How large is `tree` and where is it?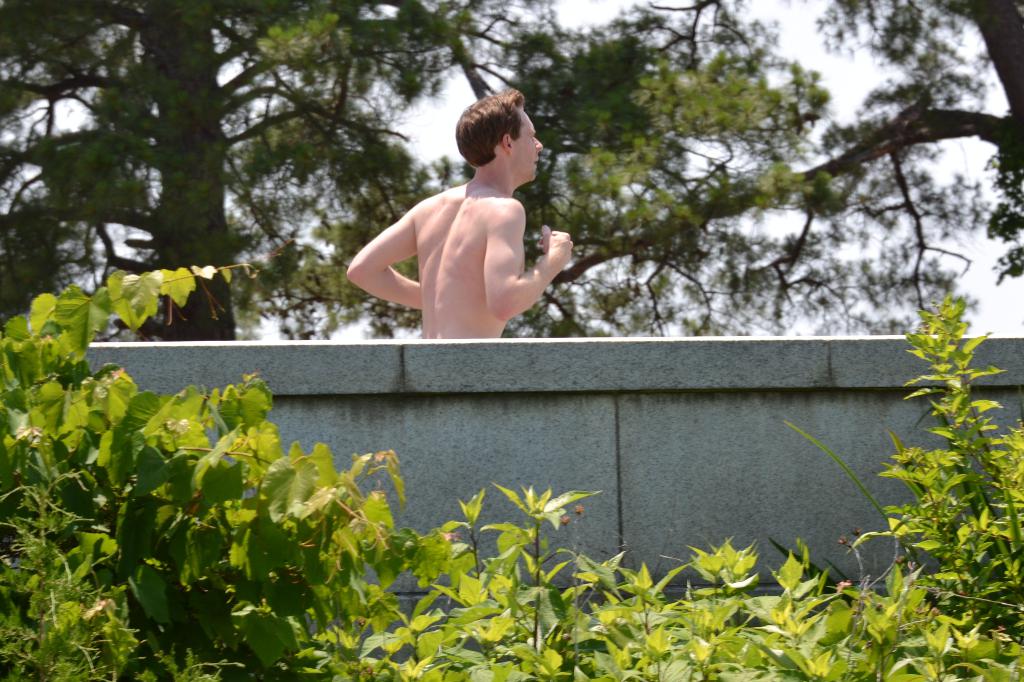
Bounding box: (x1=426, y1=0, x2=1020, y2=359).
